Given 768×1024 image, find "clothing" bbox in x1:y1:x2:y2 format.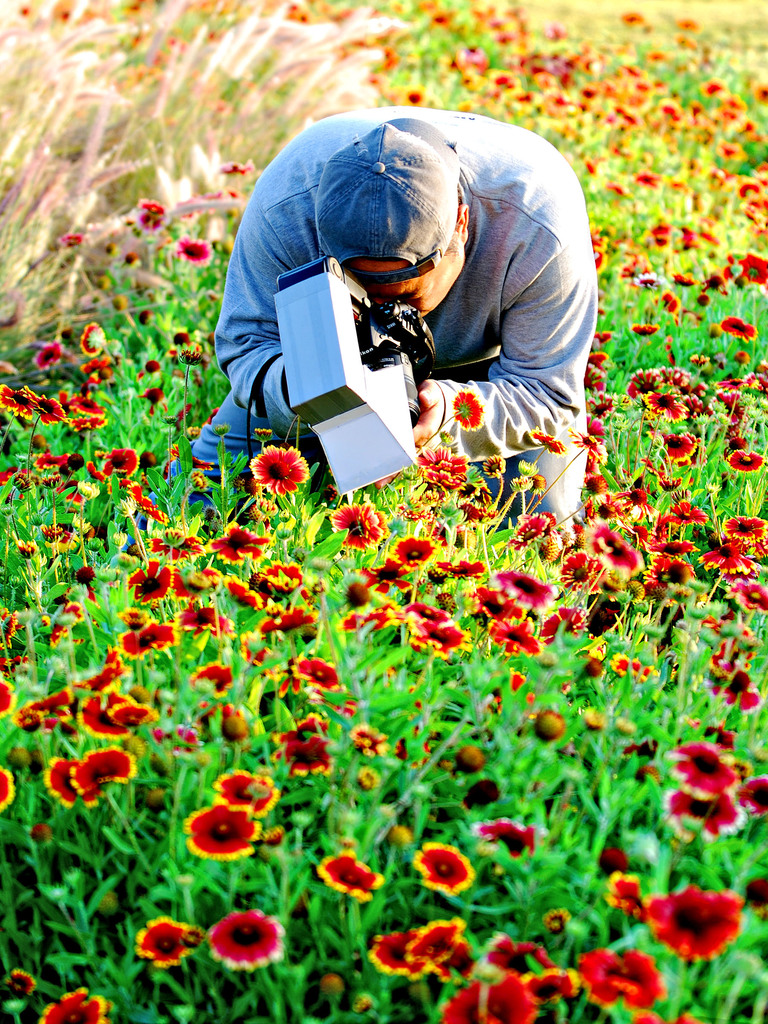
197:116:575:548.
